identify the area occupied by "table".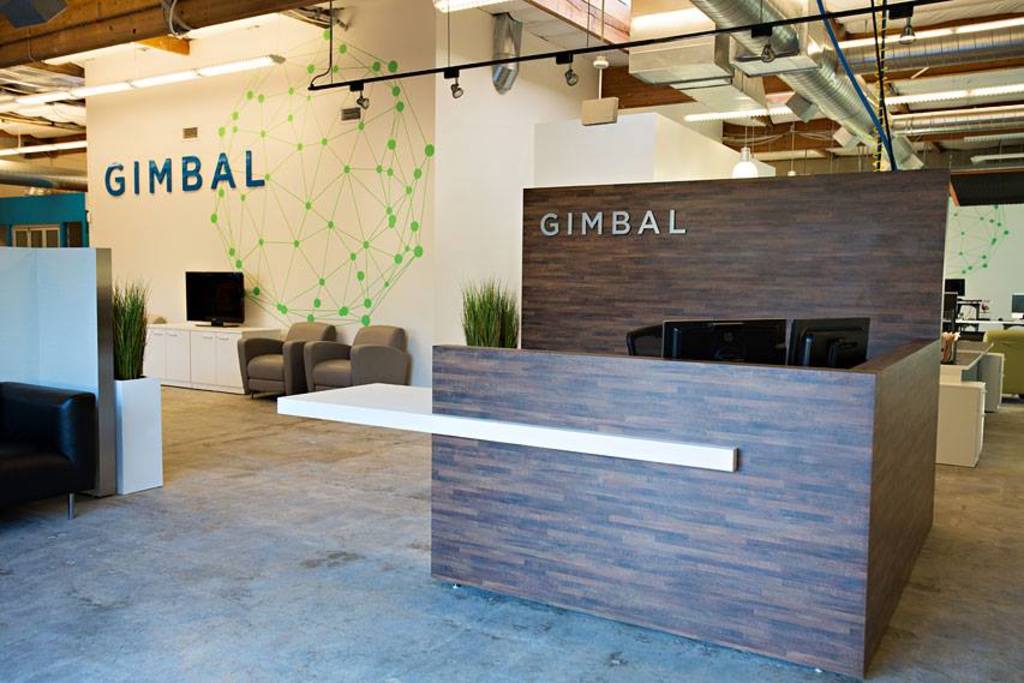
Area: box=[137, 302, 303, 389].
